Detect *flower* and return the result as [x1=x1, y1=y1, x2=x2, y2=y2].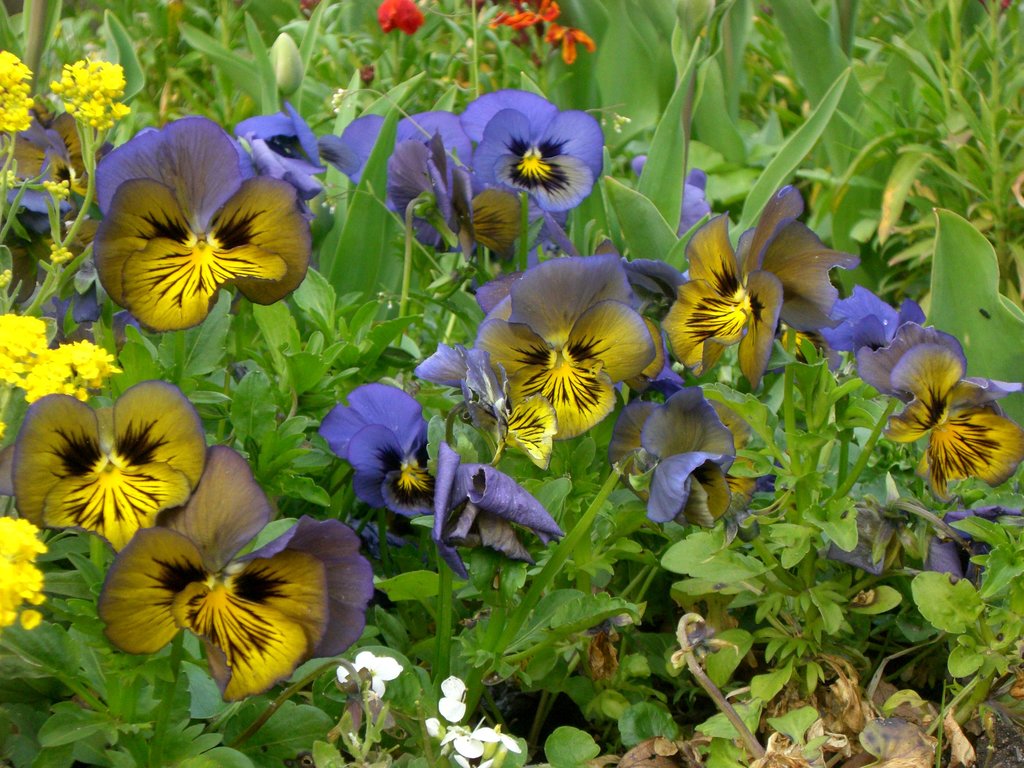
[x1=338, y1=650, x2=406, y2=698].
